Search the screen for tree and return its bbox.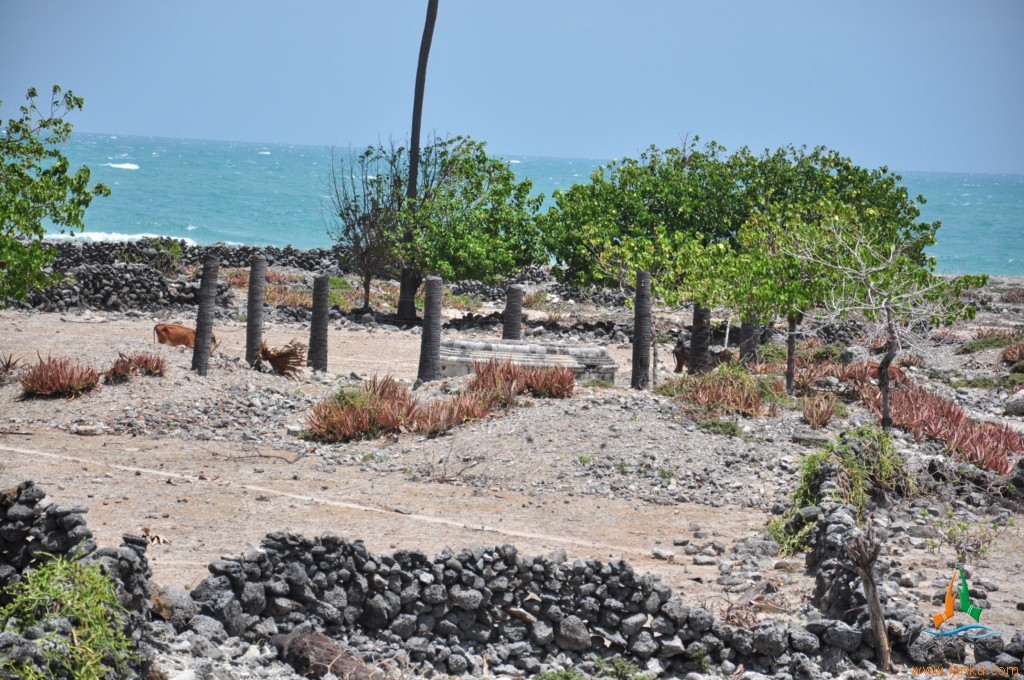
Found: [184,252,216,377].
